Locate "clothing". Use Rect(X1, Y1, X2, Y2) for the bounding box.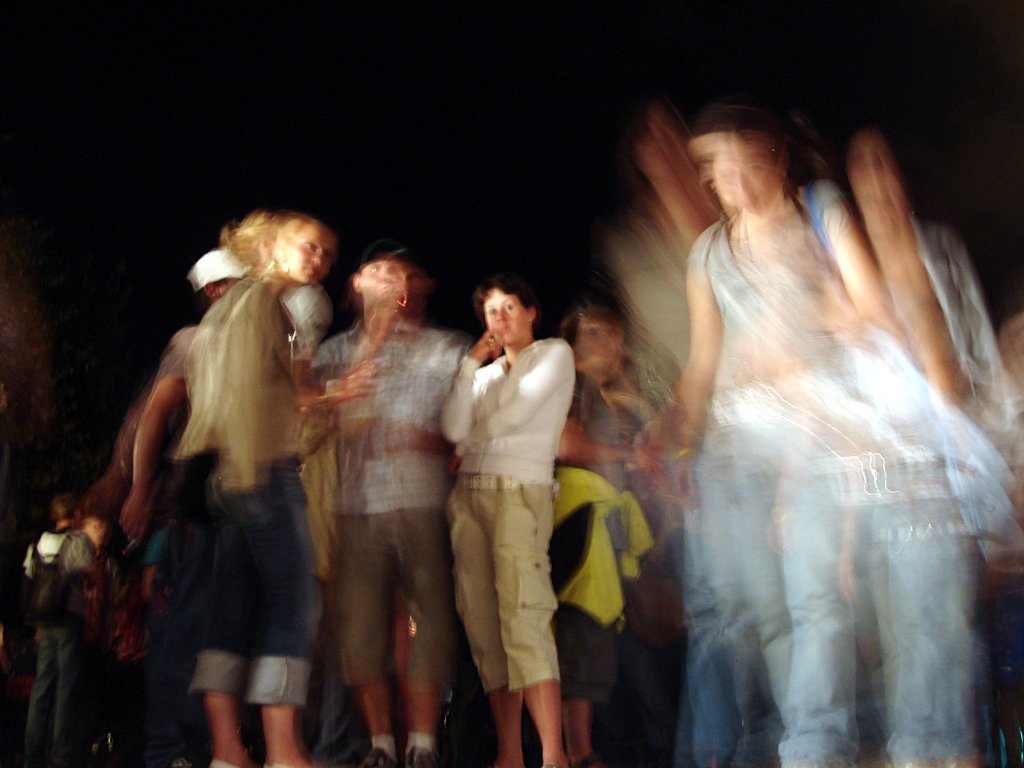
Rect(173, 265, 323, 708).
